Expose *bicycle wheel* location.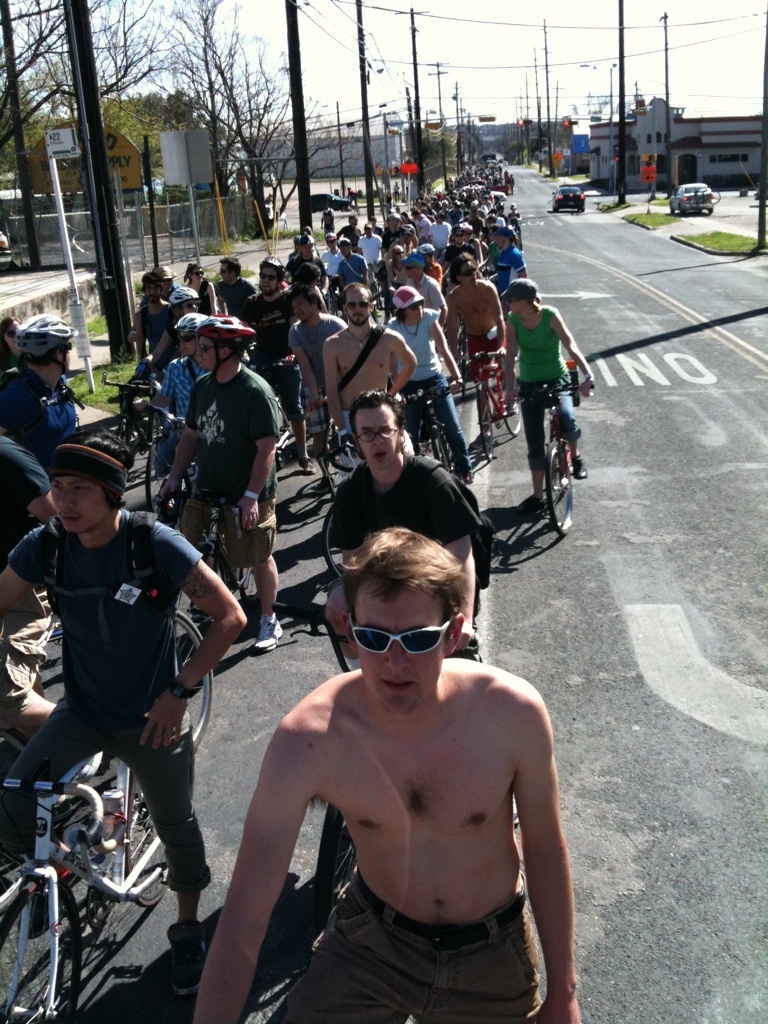
Exposed at {"x1": 505, "y1": 370, "x2": 524, "y2": 439}.
